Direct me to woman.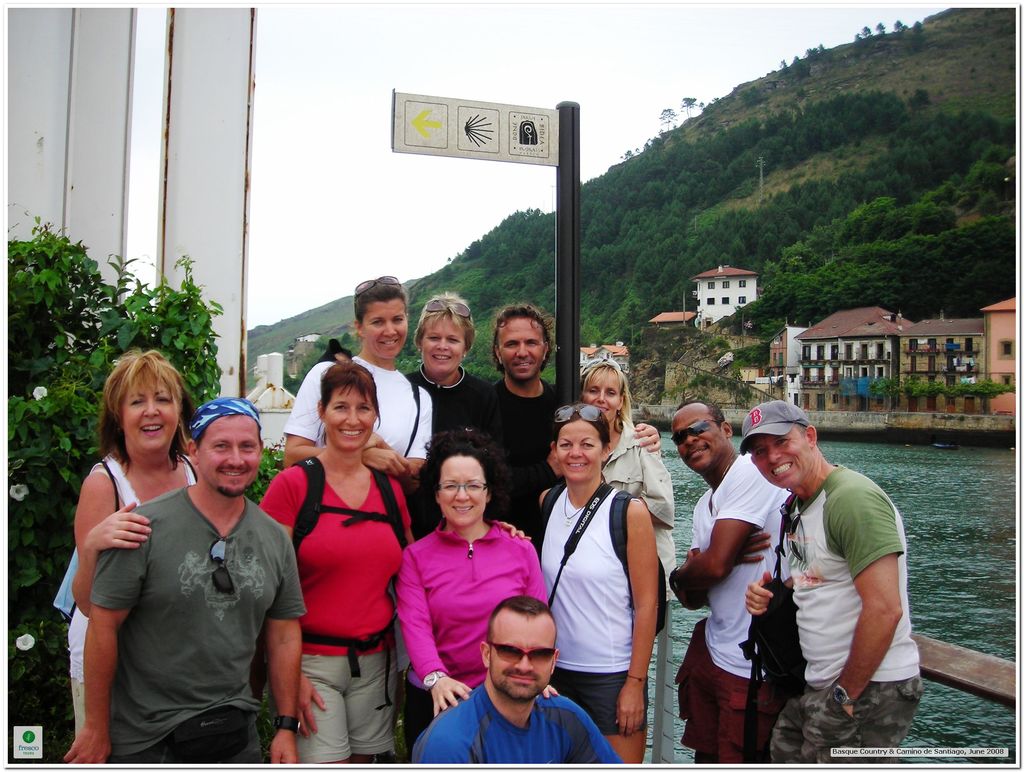
Direction: <region>59, 346, 213, 761</region>.
